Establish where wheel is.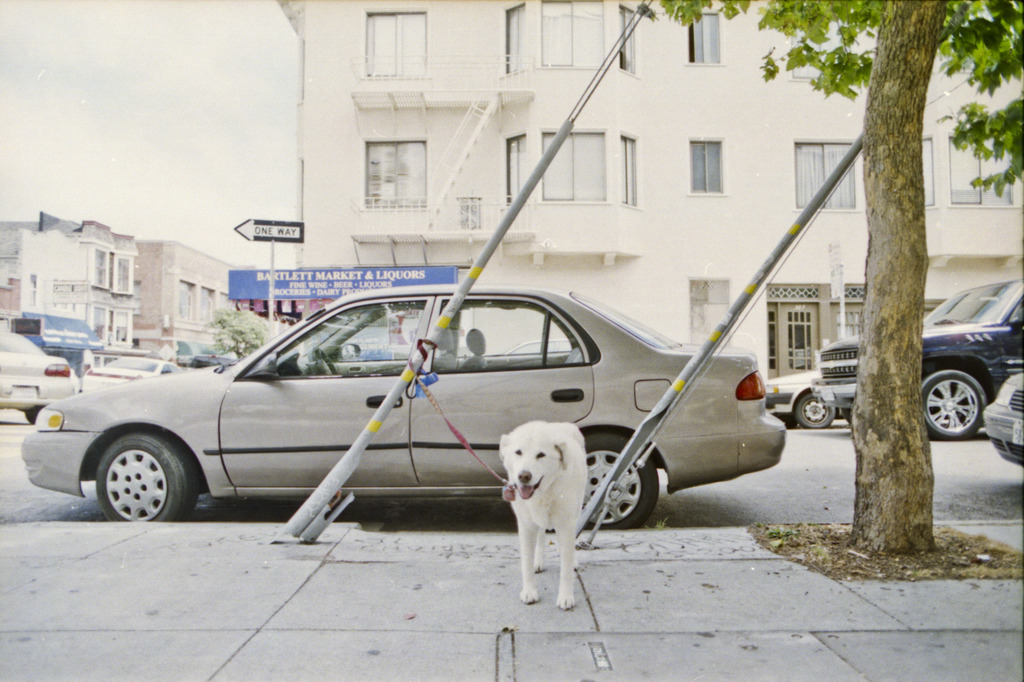
Established at (left=311, top=347, right=337, bottom=373).
